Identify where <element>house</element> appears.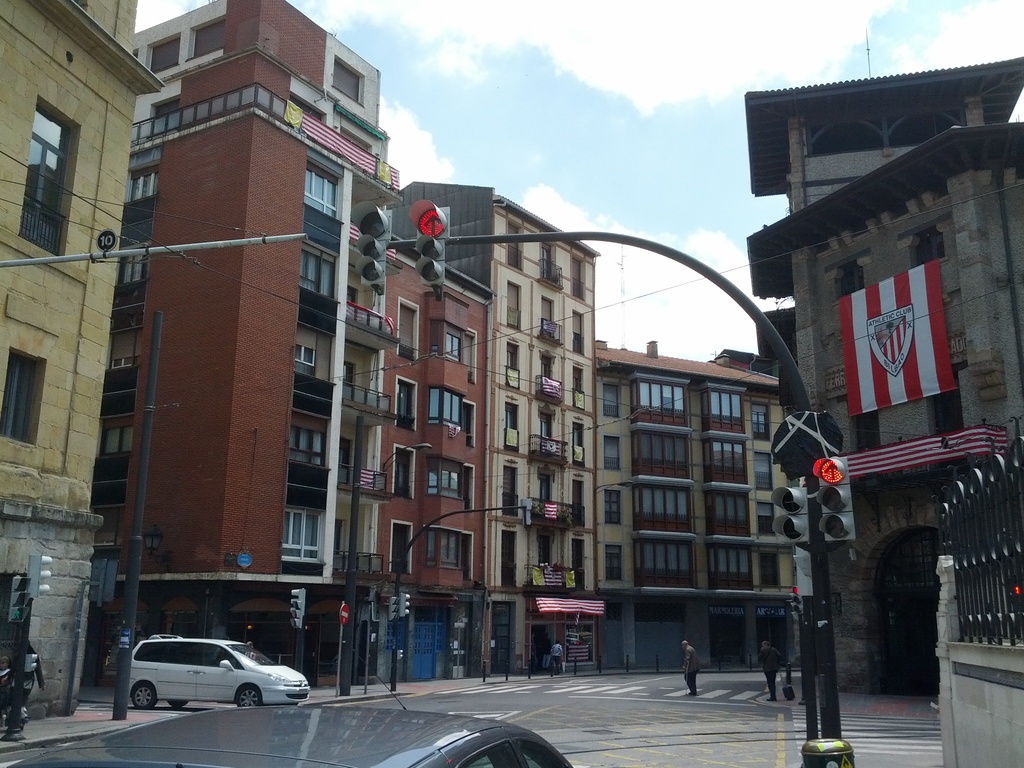
Appears at box(600, 333, 778, 669).
